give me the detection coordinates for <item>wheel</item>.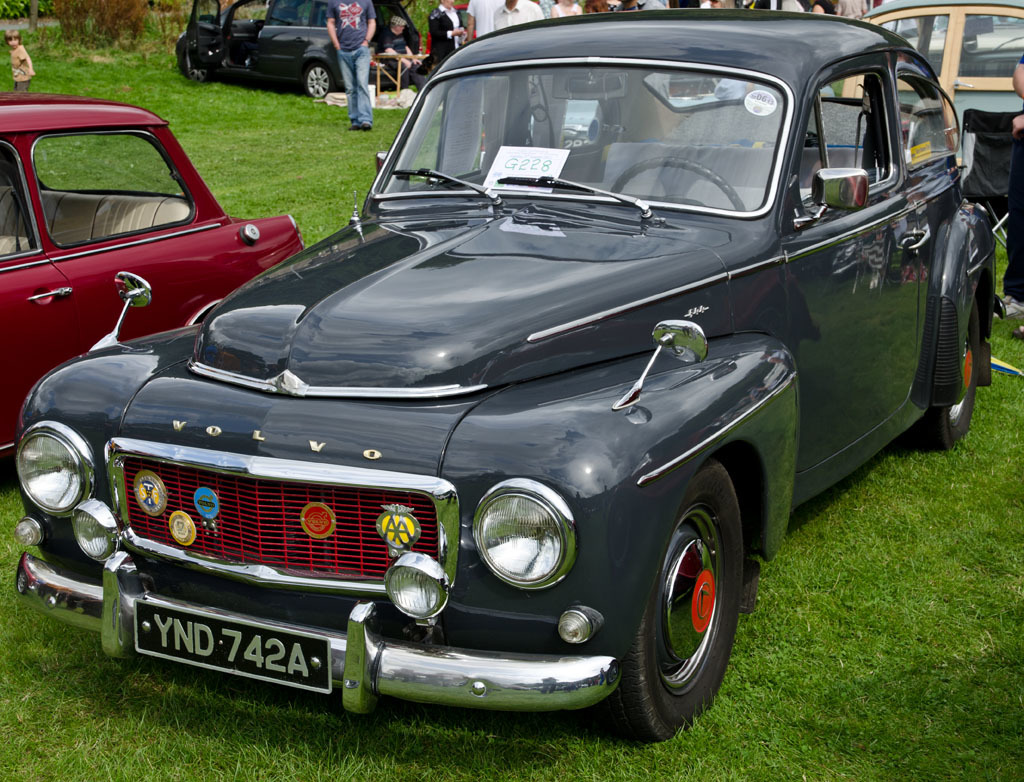
bbox(613, 155, 750, 216).
